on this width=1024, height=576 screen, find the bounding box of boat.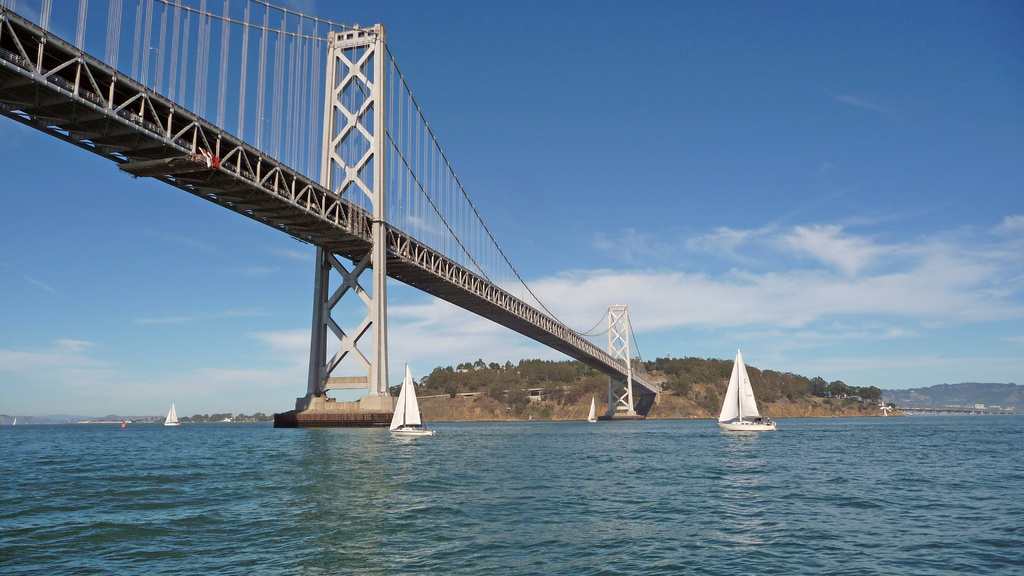
Bounding box: x1=384, y1=362, x2=435, y2=437.
